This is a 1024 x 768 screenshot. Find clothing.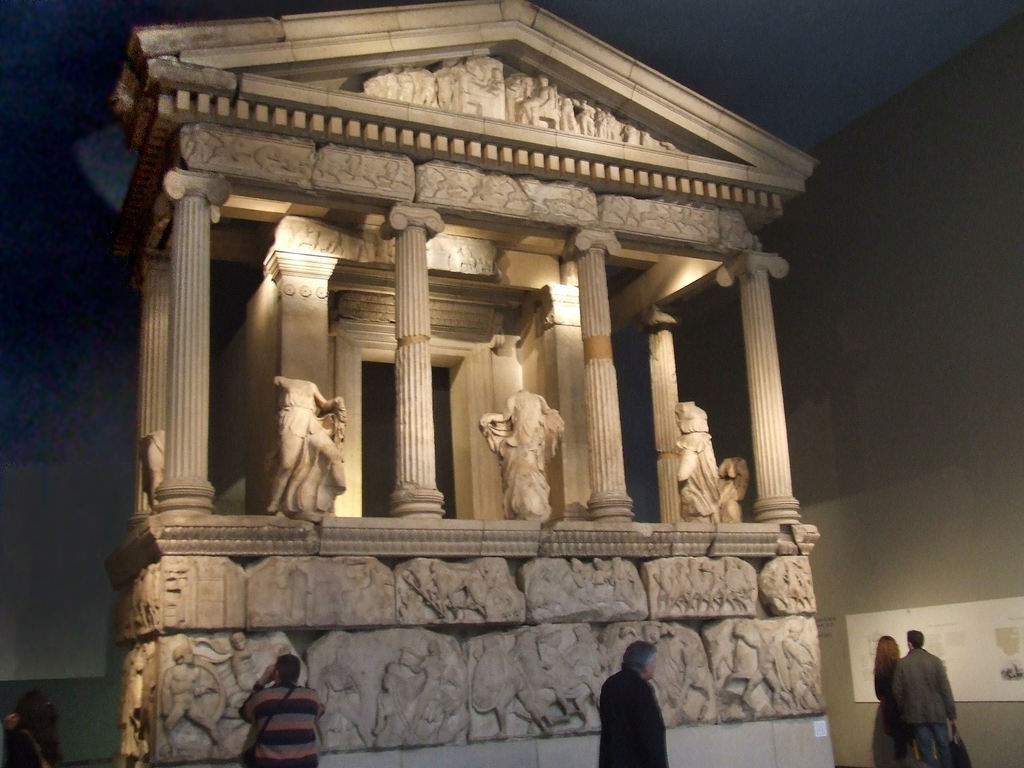
Bounding box: 273:380:351:517.
